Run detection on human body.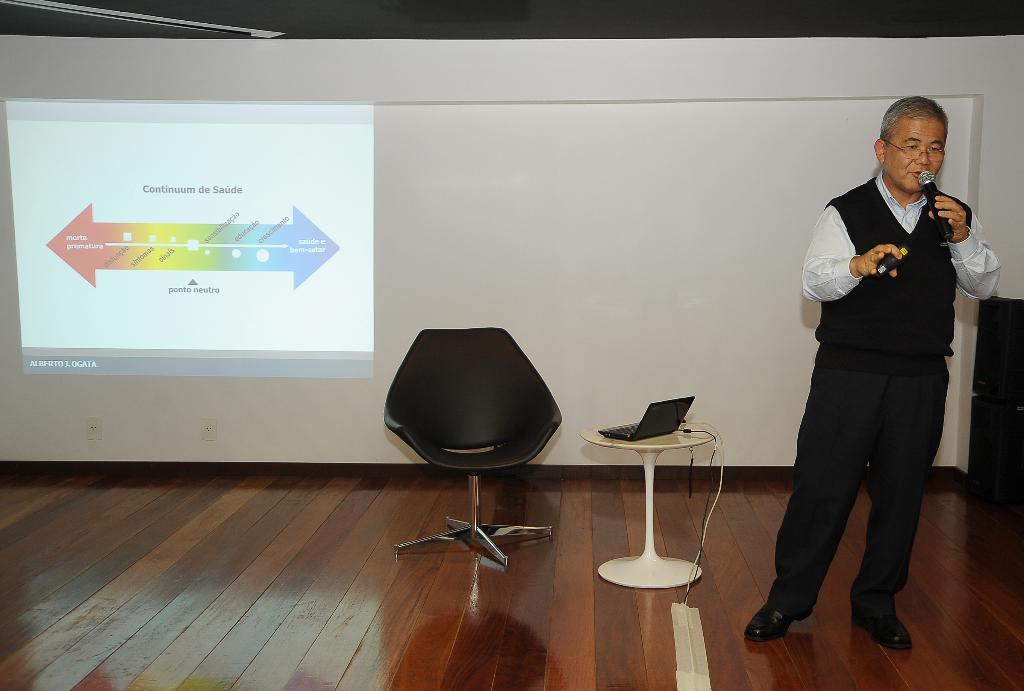
Result: [742,93,987,666].
